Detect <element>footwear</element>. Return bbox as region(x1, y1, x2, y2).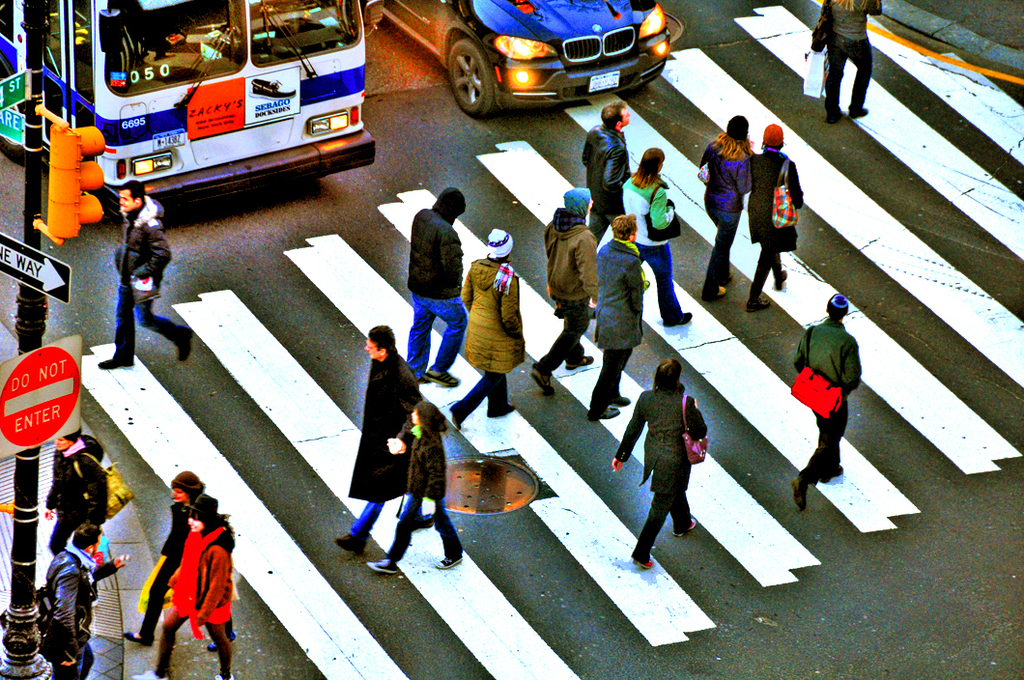
region(210, 666, 234, 679).
